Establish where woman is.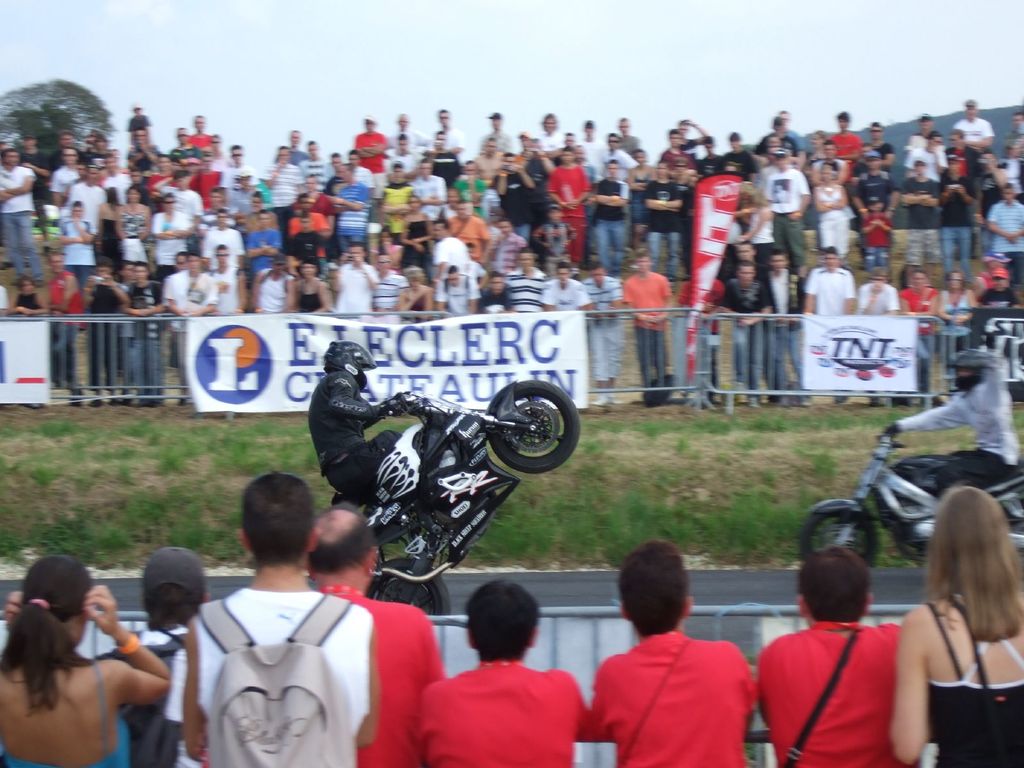
Established at pyautogui.locateOnScreen(892, 488, 1023, 767).
